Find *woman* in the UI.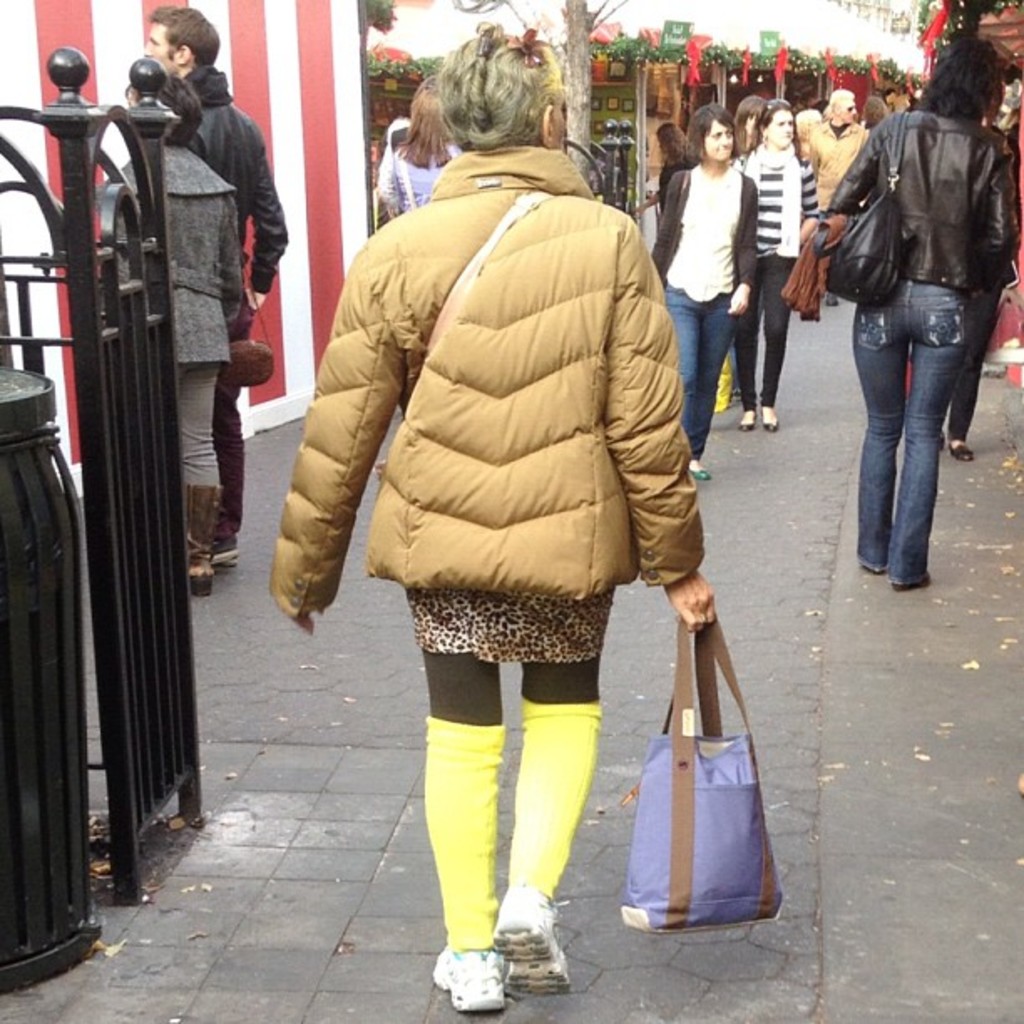
UI element at <box>100,70,244,594</box>.
